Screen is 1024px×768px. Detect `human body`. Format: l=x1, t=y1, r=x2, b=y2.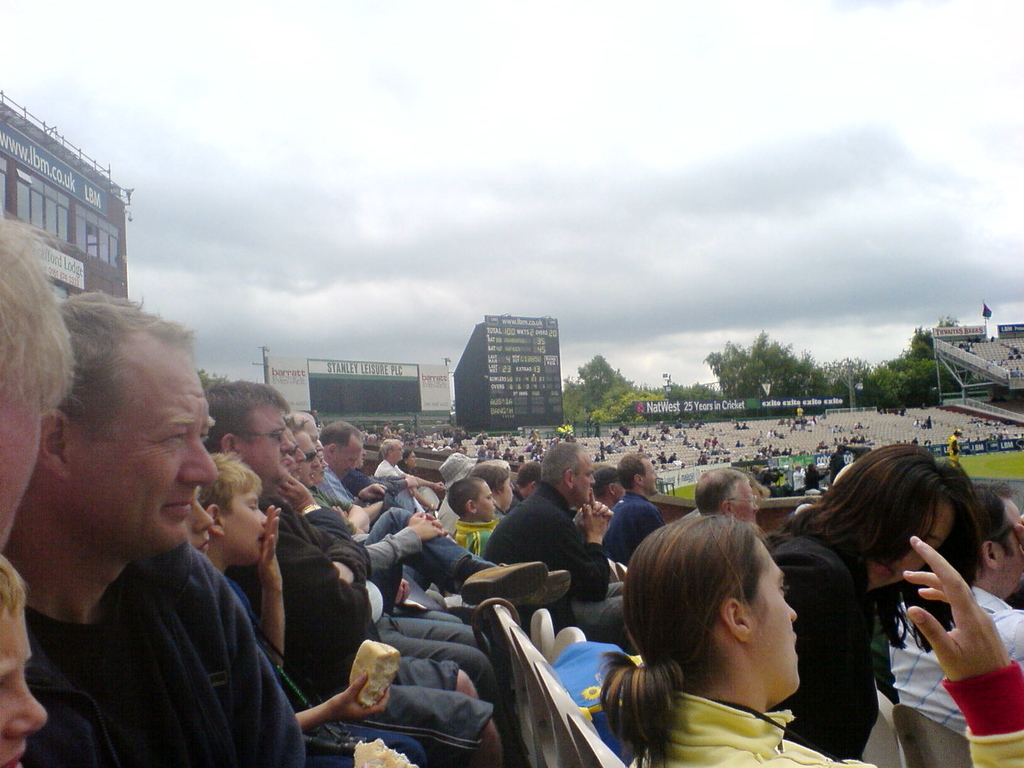
l=687, t=462, r=769, b=539.
